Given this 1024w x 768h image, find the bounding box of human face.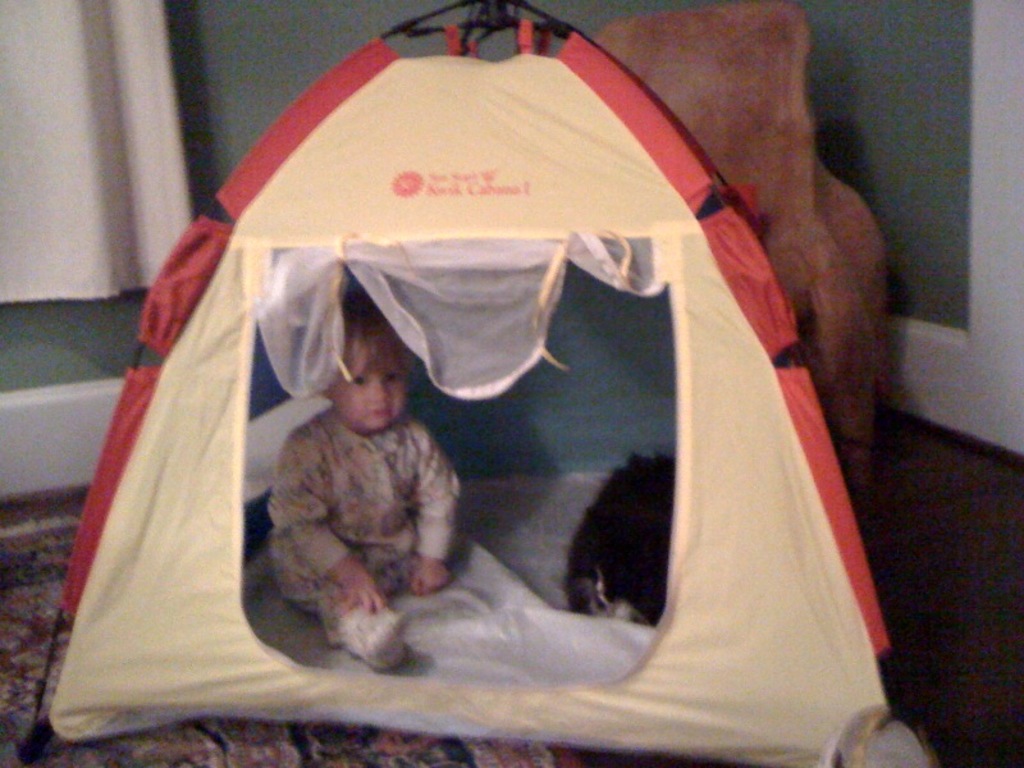
[left=332, top=340, right=402, bottom=430].
